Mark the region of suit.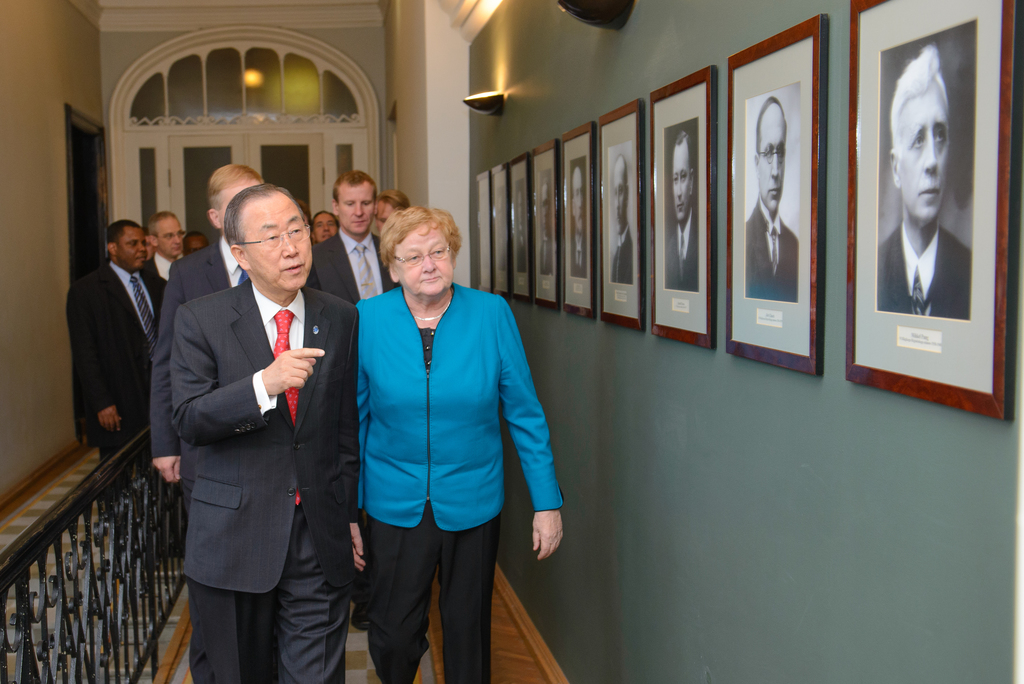
Region: bbox(608, 228, 634, 283).
